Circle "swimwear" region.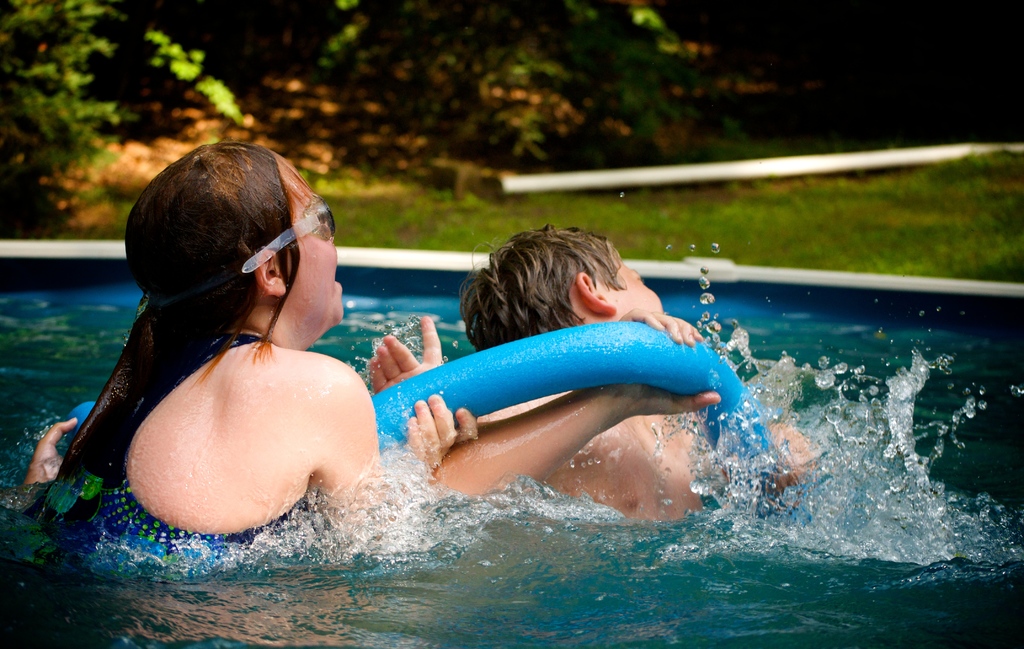
Region: {"x1": 58, "y1": 322, "x2": 292, "y2": 557}.
